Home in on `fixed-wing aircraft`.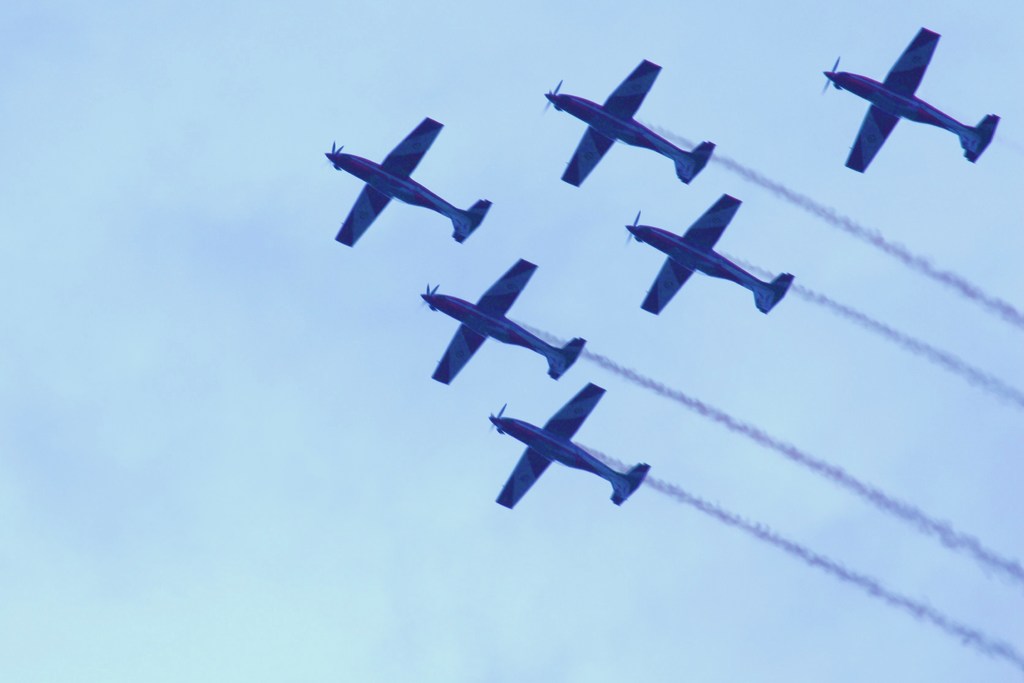
Homed in at (left=321, top=111, right=495, bottom=249).
